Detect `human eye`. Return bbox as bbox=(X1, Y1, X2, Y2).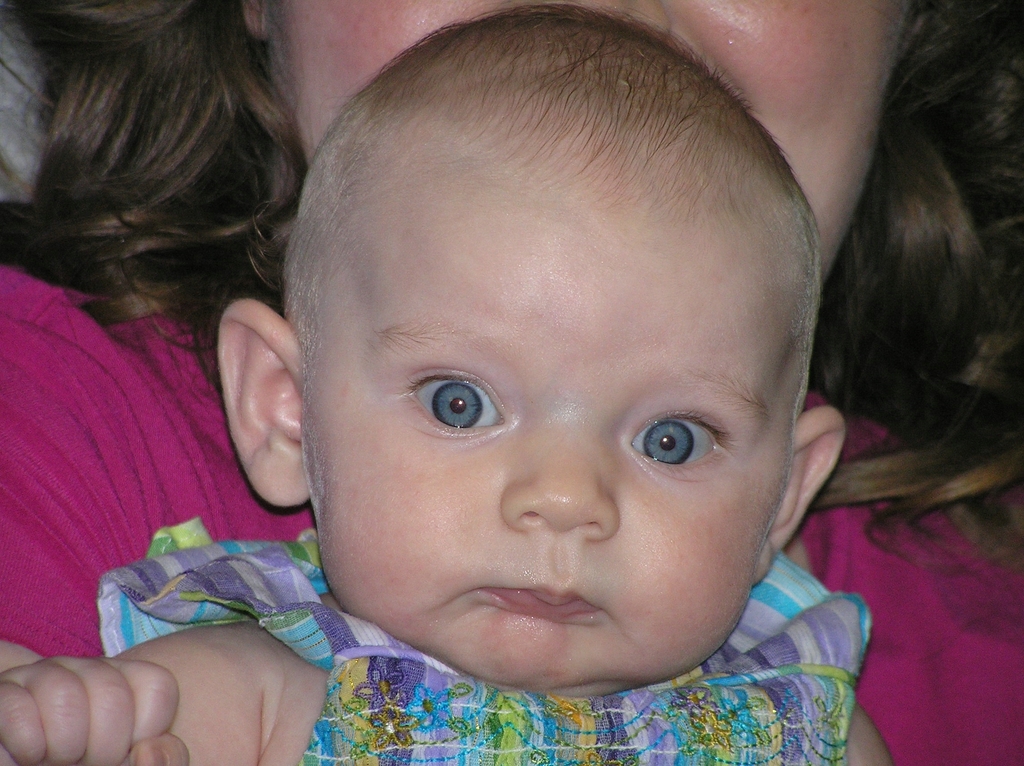
bbox=(625, 410, 730, 469).
